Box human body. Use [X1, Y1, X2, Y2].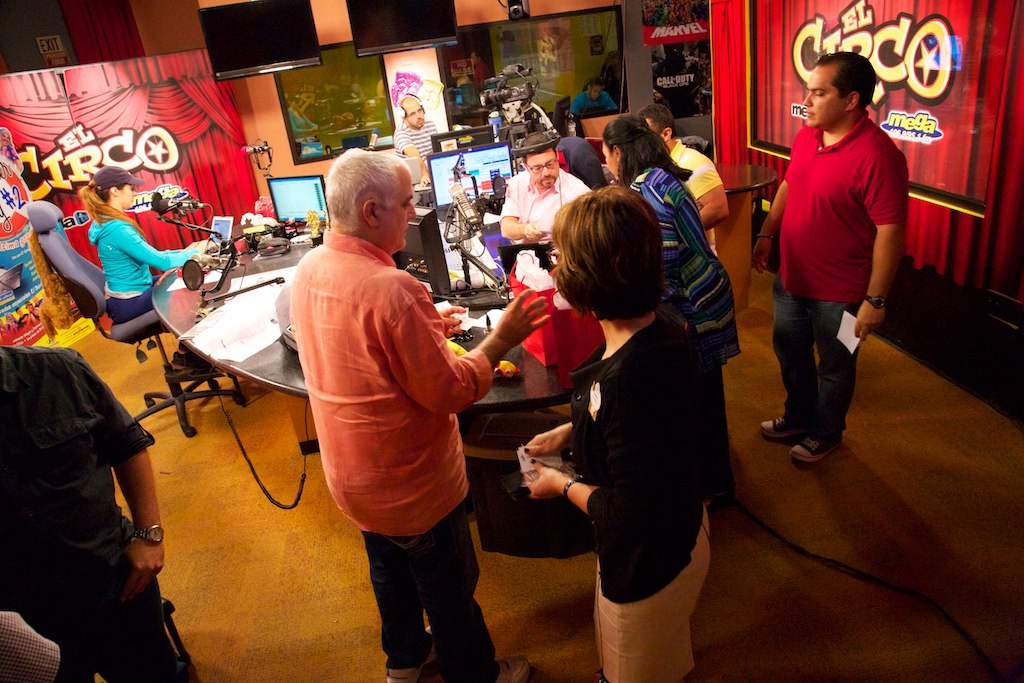
[523, 312, 722, 682].
